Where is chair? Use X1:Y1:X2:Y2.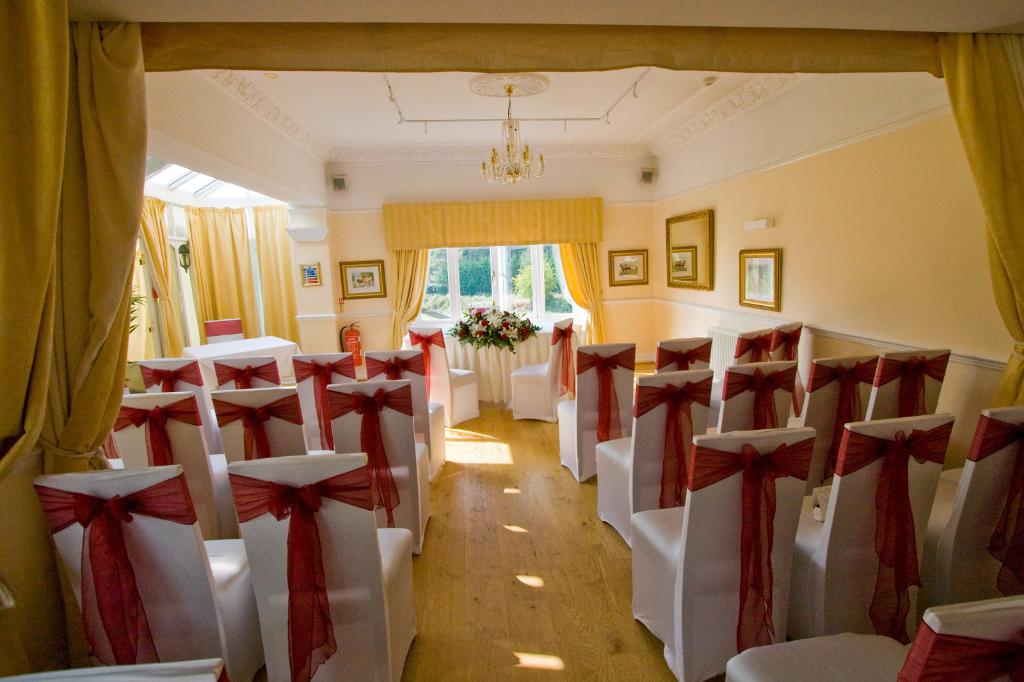
375:351:450:490.
